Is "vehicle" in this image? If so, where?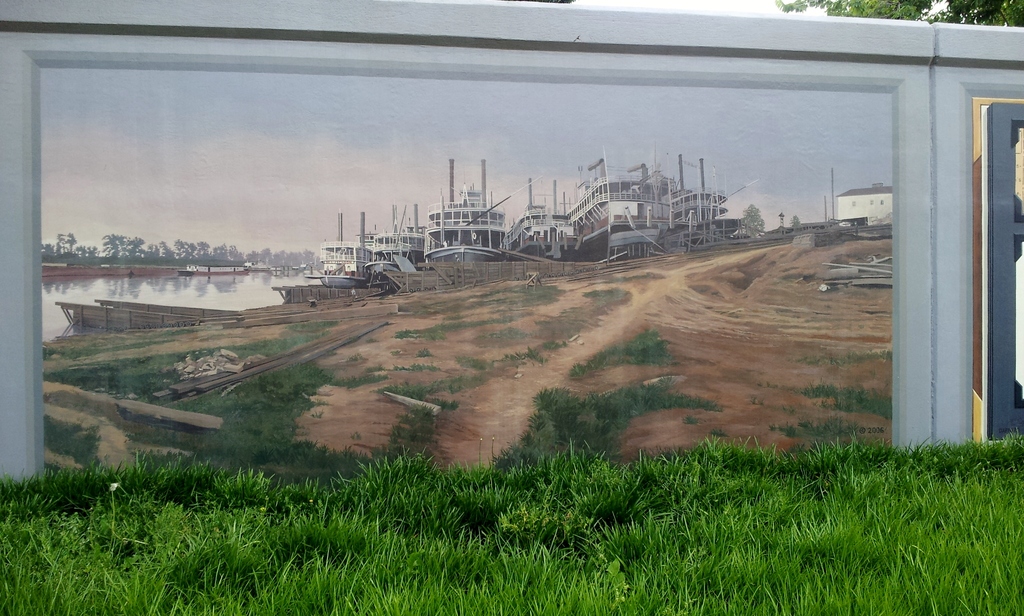
Yes, at box(491, 178, 579, 261).
